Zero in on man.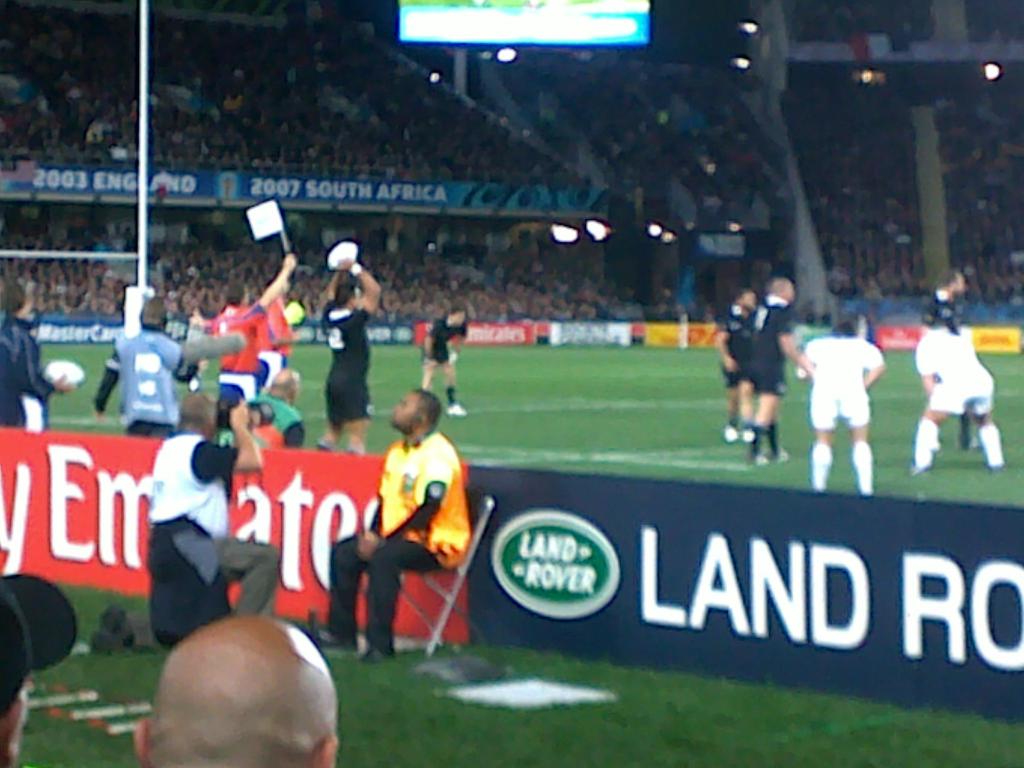
Zeroed in: Rect(95, 297, 200, 437).
